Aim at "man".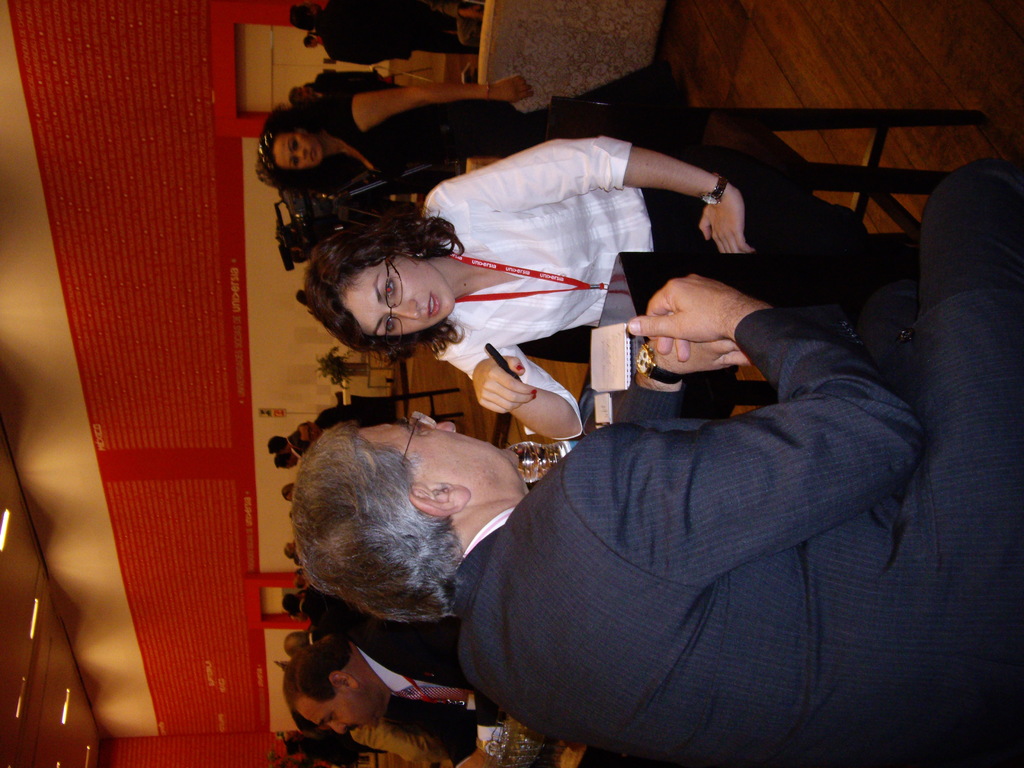
Aimed at locate(287, 0, 477, 64).
